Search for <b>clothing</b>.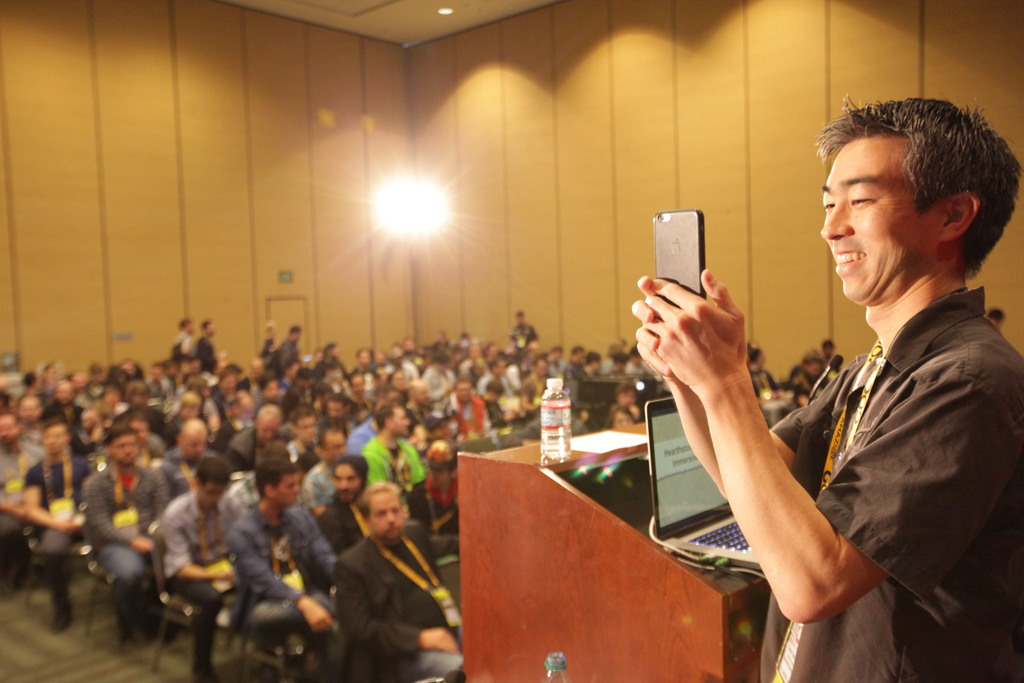
Found at (left=754, top=281, right=1021, bottom=682).
